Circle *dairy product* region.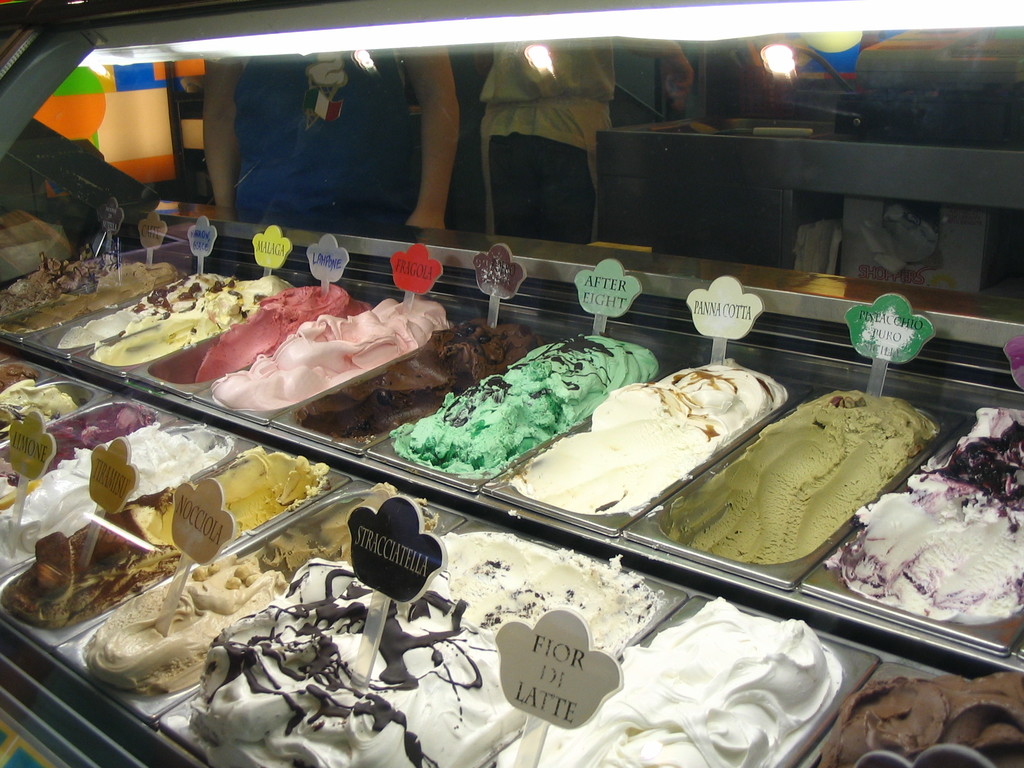
Region: 0 265 174 319.
